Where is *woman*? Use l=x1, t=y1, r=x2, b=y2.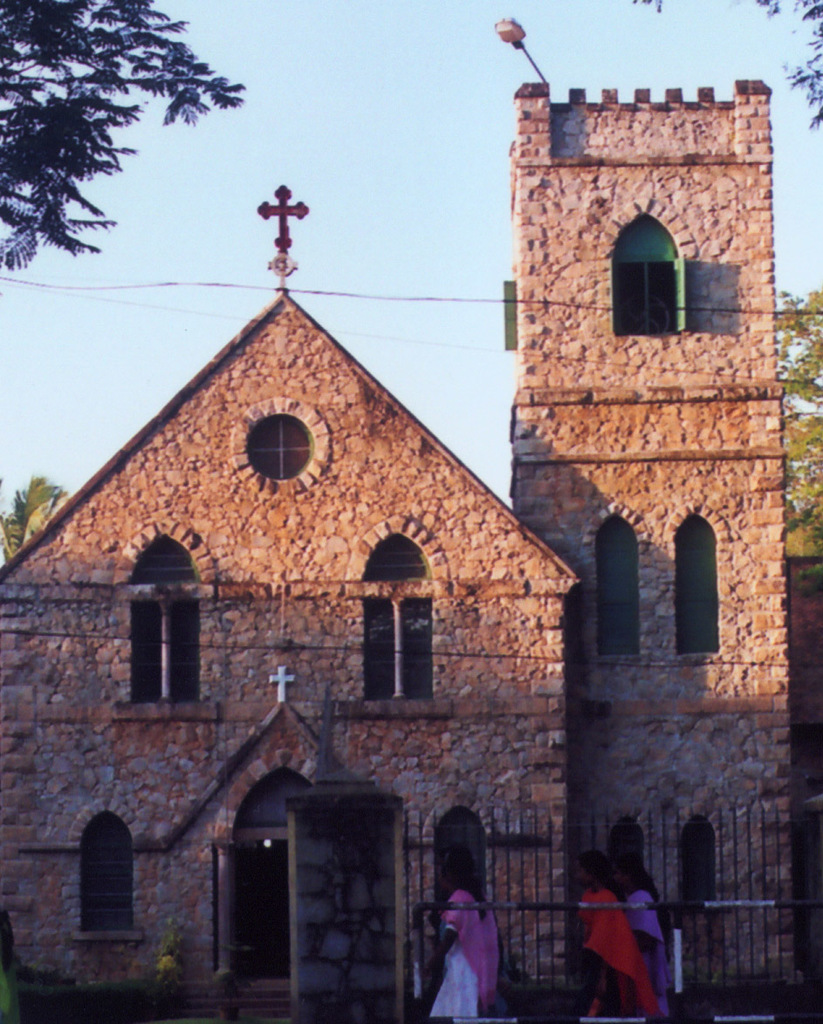
l=573, t=857, r=661, b=1021.
